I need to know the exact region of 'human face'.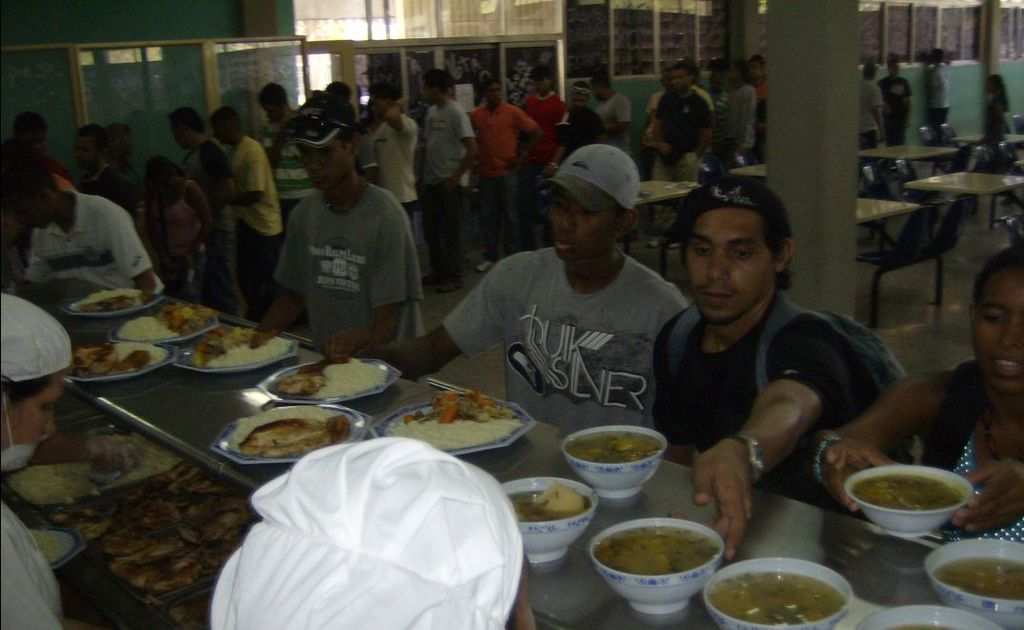
Region: [x1=74, y1=139, x2=94, y2=173].
